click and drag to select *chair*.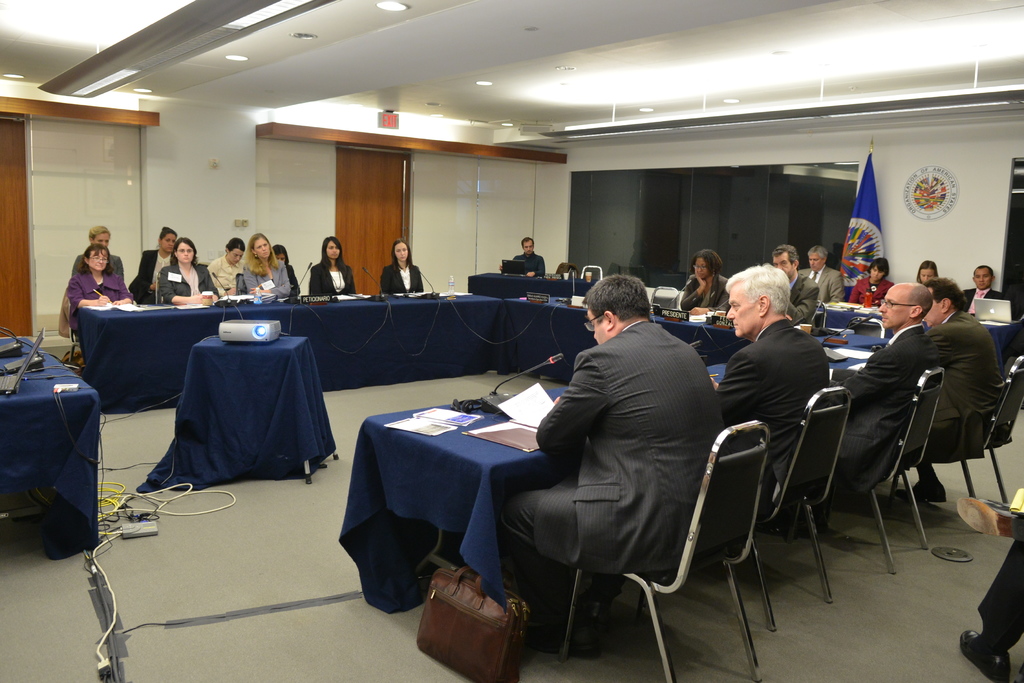
Selection: detection(556, 259, 577, 282).
